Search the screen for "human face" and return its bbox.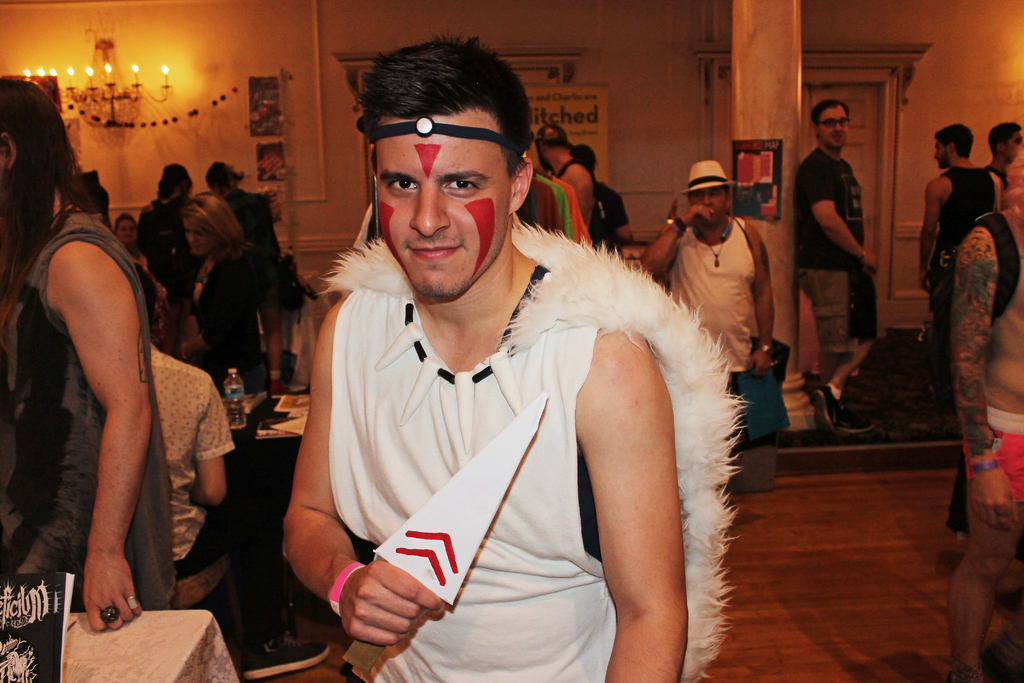
Found: 934 142 947 172.
